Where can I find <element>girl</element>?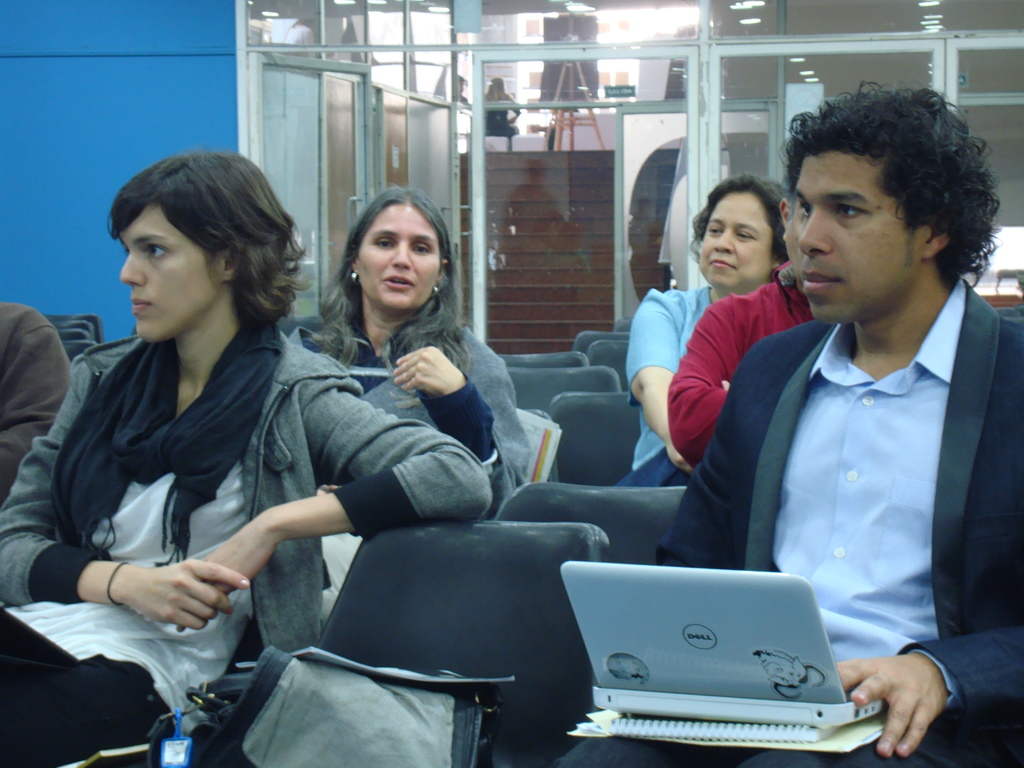
You can find it at pyautogui.locateOnScreen(0, 152, 495, 767).
